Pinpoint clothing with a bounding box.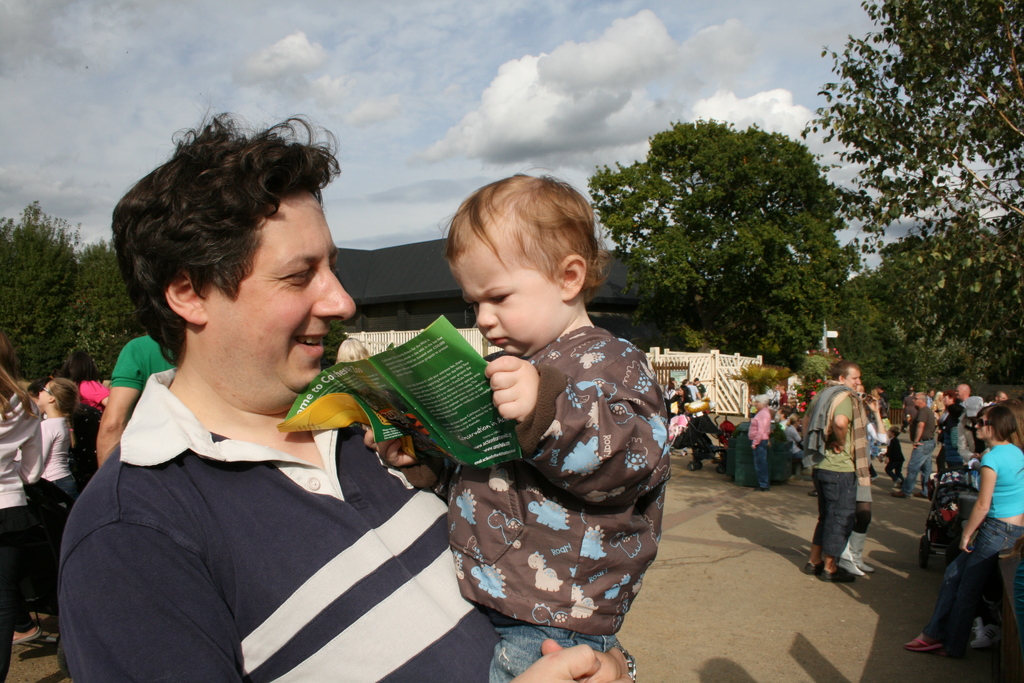
{"left": 401, "top": 324, "right": 672, "bottom": 682}.
